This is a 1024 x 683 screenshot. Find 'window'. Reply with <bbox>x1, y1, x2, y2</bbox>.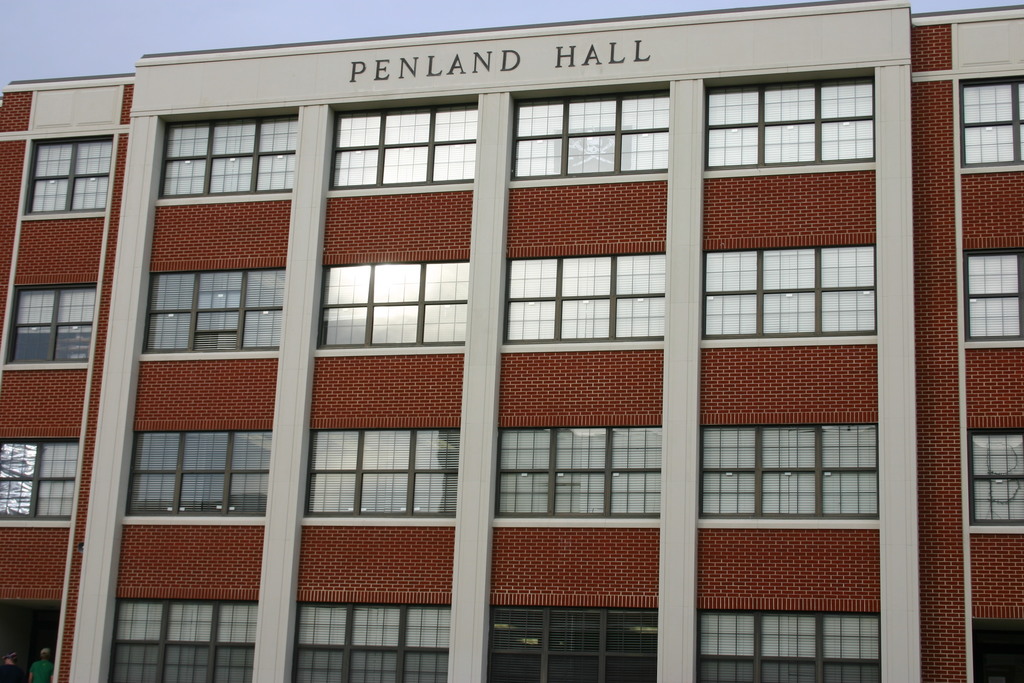
<bbox>318, 248, 471, 363</bbox>.
